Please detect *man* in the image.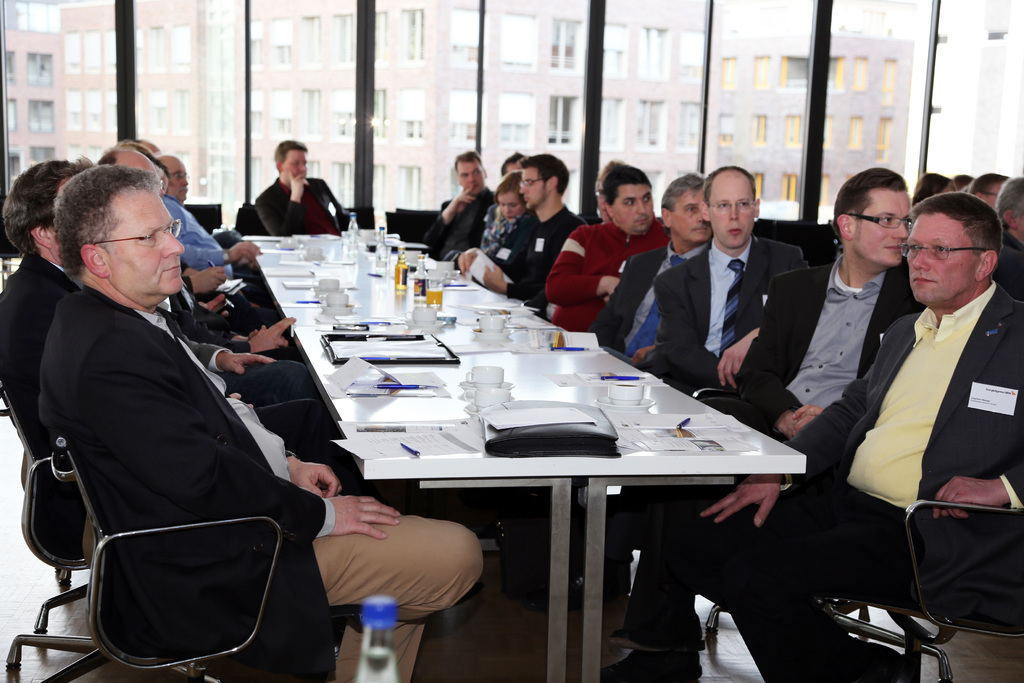
rect(252, 138, 349, 235).
